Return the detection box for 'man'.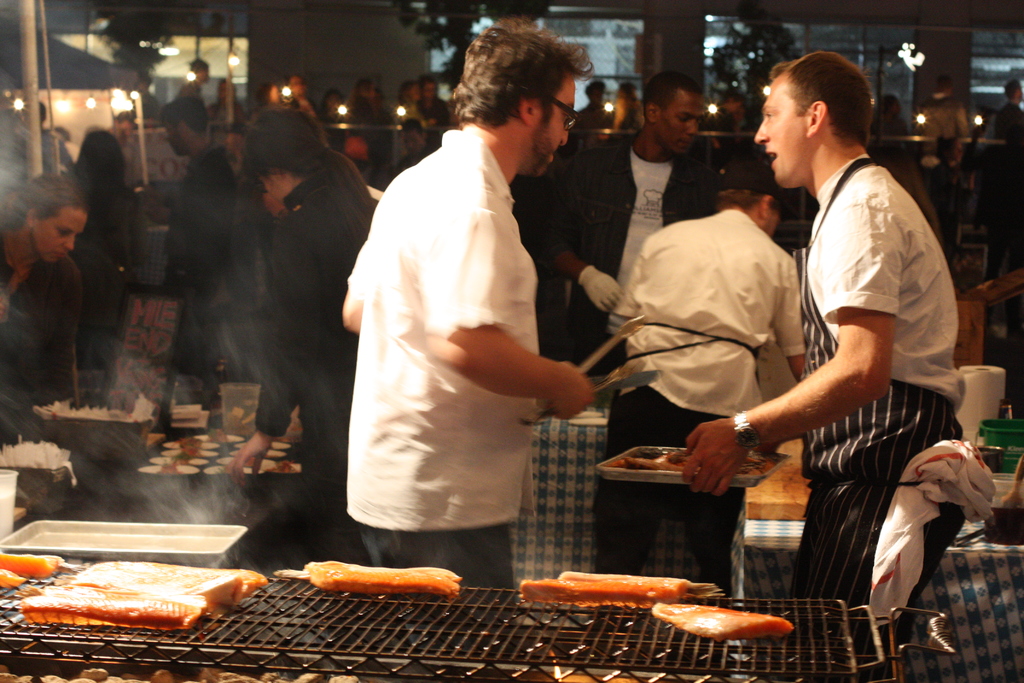
[678,47,964,682].
